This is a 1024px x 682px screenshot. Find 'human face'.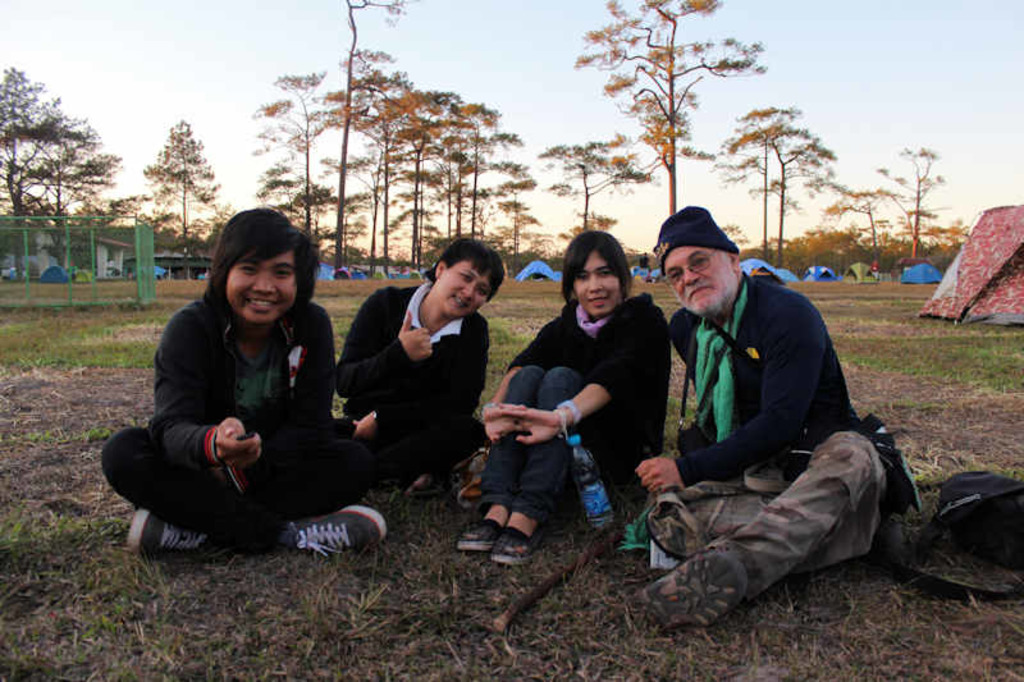
Bounding box: BBox(227, 252, 300, 321).
